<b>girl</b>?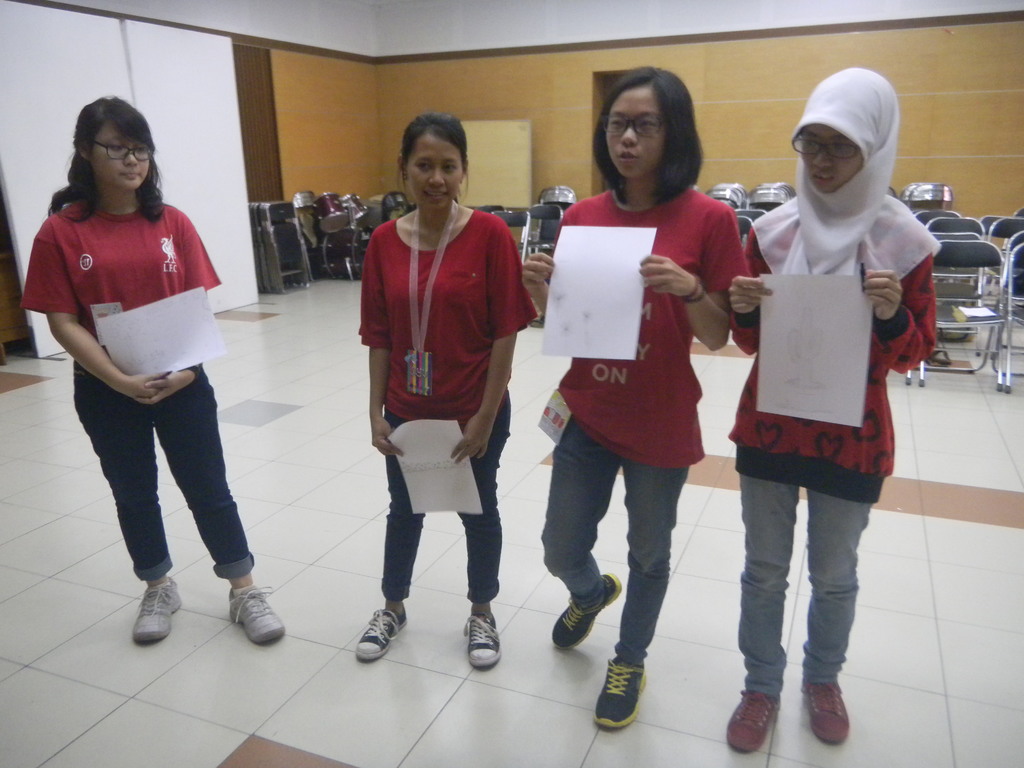
x1=17 y1=93 x2=287 y2=644
